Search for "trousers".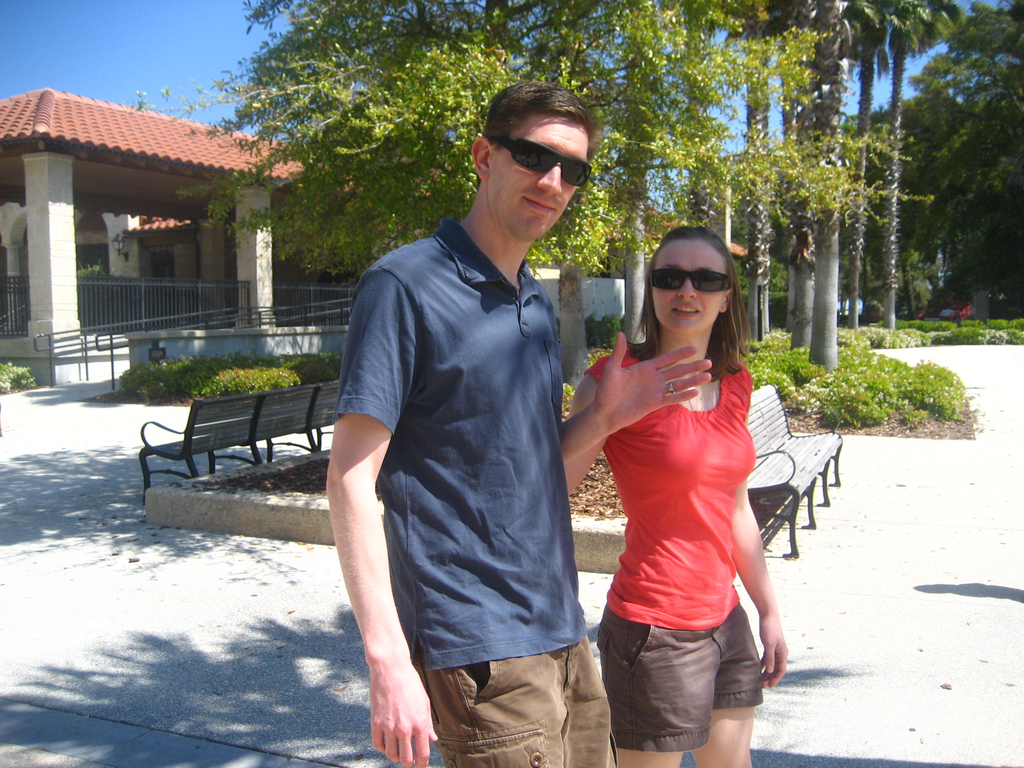
Found at BBox(415, 628, 618, 767).
